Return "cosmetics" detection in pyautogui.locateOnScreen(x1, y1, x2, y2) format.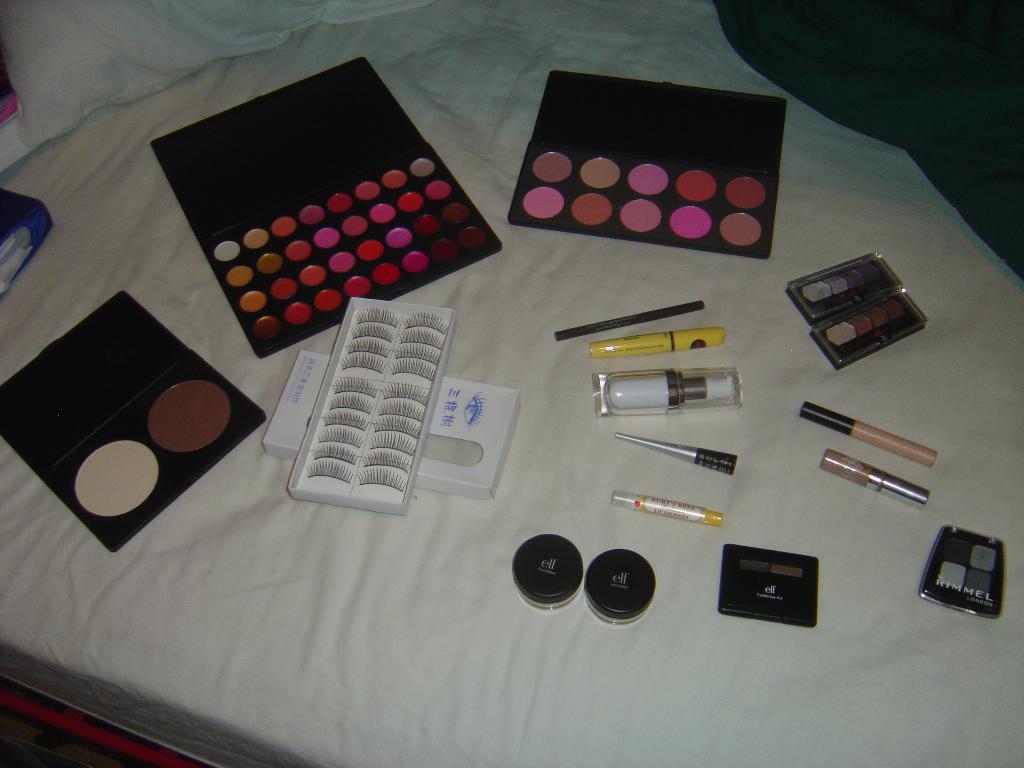
pyautogui.locateOnScreen(404, 250, 430, 276).
